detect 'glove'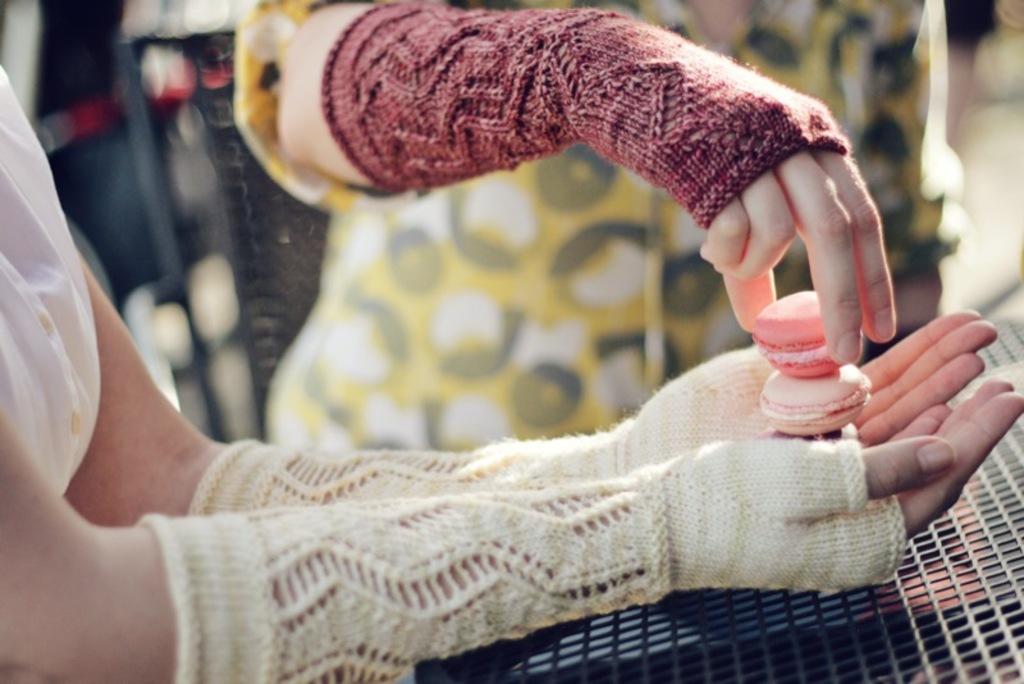
bbox=(137, 438, 905, 683)
